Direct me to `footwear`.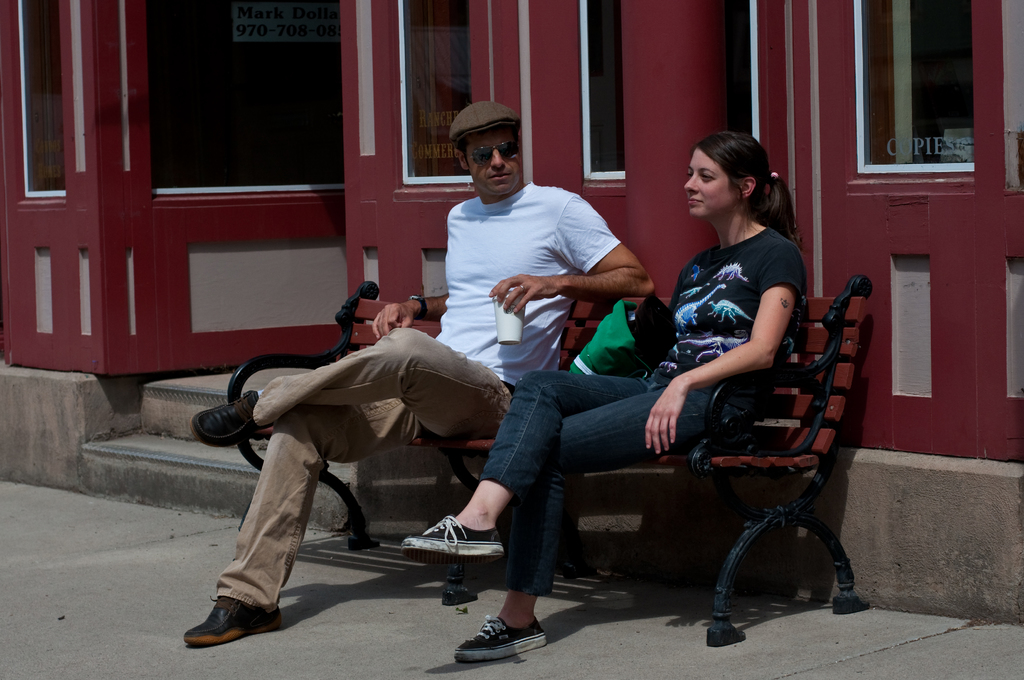
Direction: [x1=401, y1=512, x2=510, y2=564].
